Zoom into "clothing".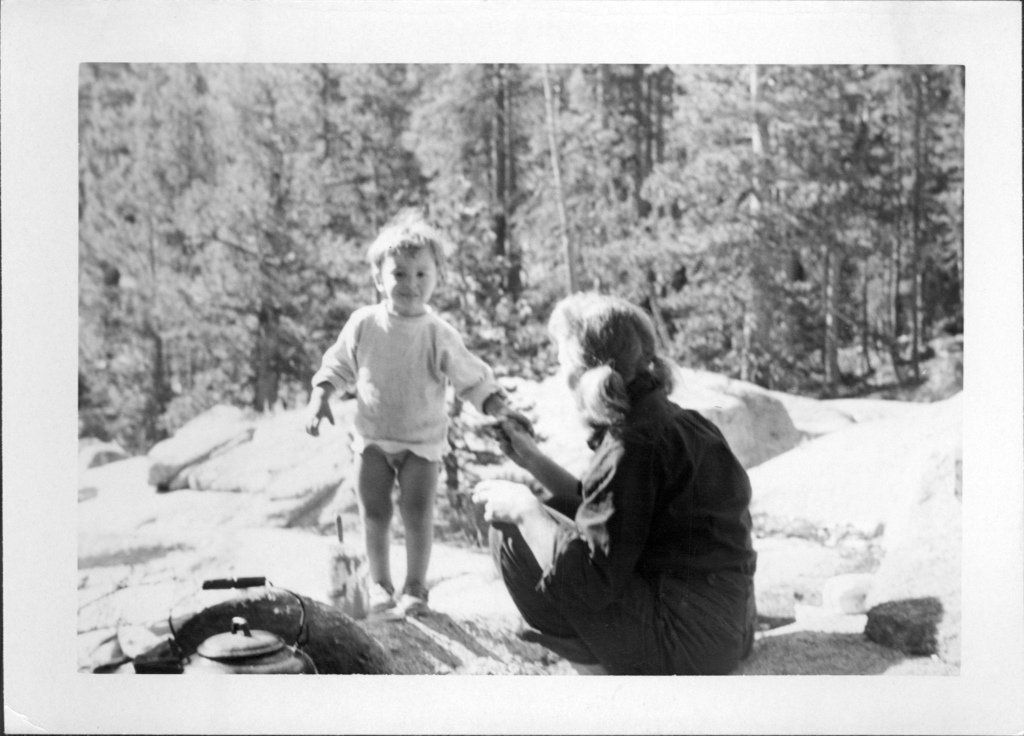
Zoom target: 486 390 761 682.
